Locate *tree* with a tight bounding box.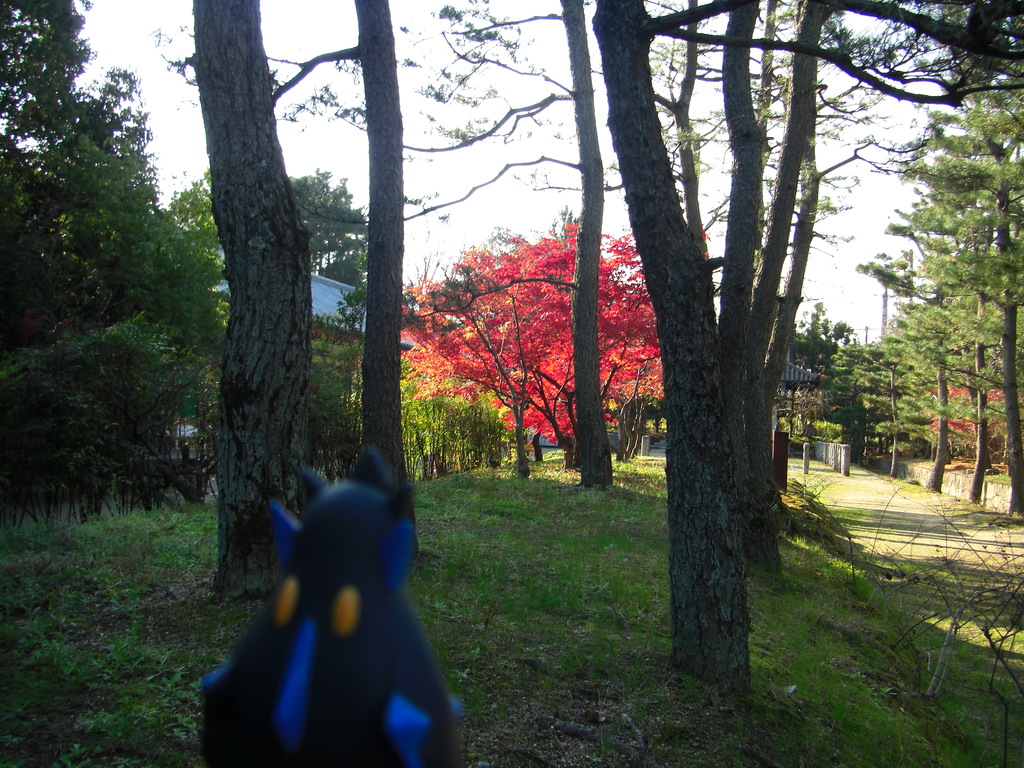
(175,0,320,596).
